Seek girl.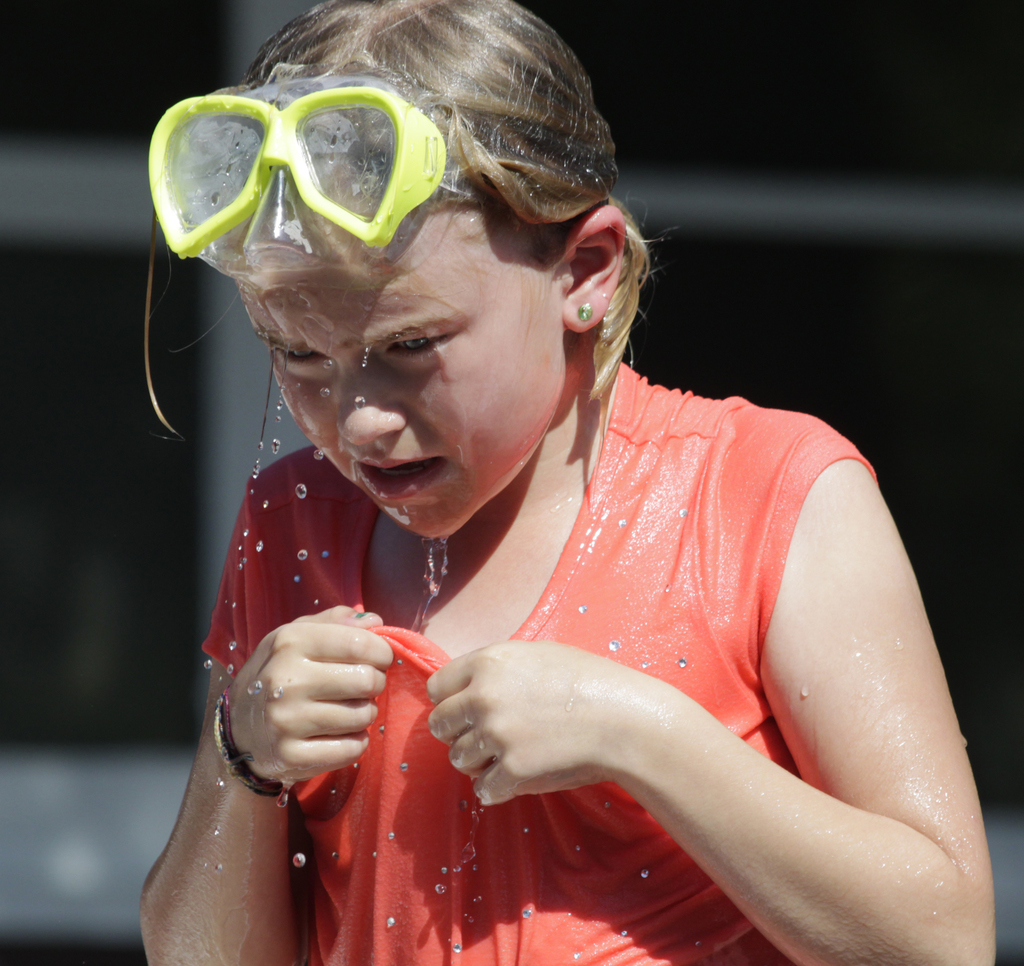
136 1 997 965.
